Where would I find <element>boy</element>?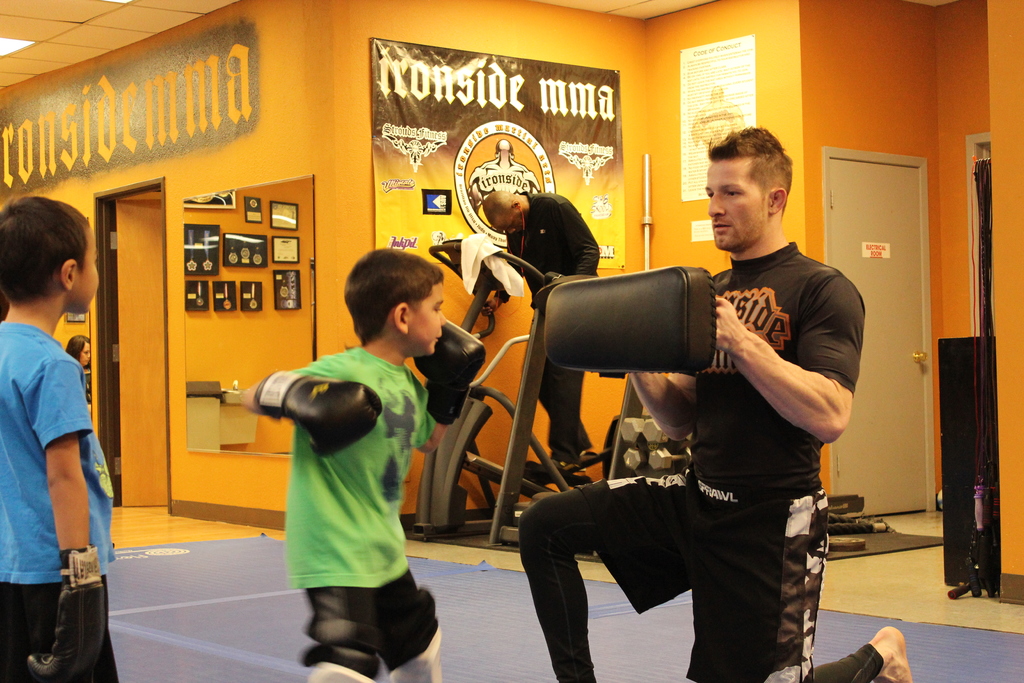
At 241,243,487,682.
